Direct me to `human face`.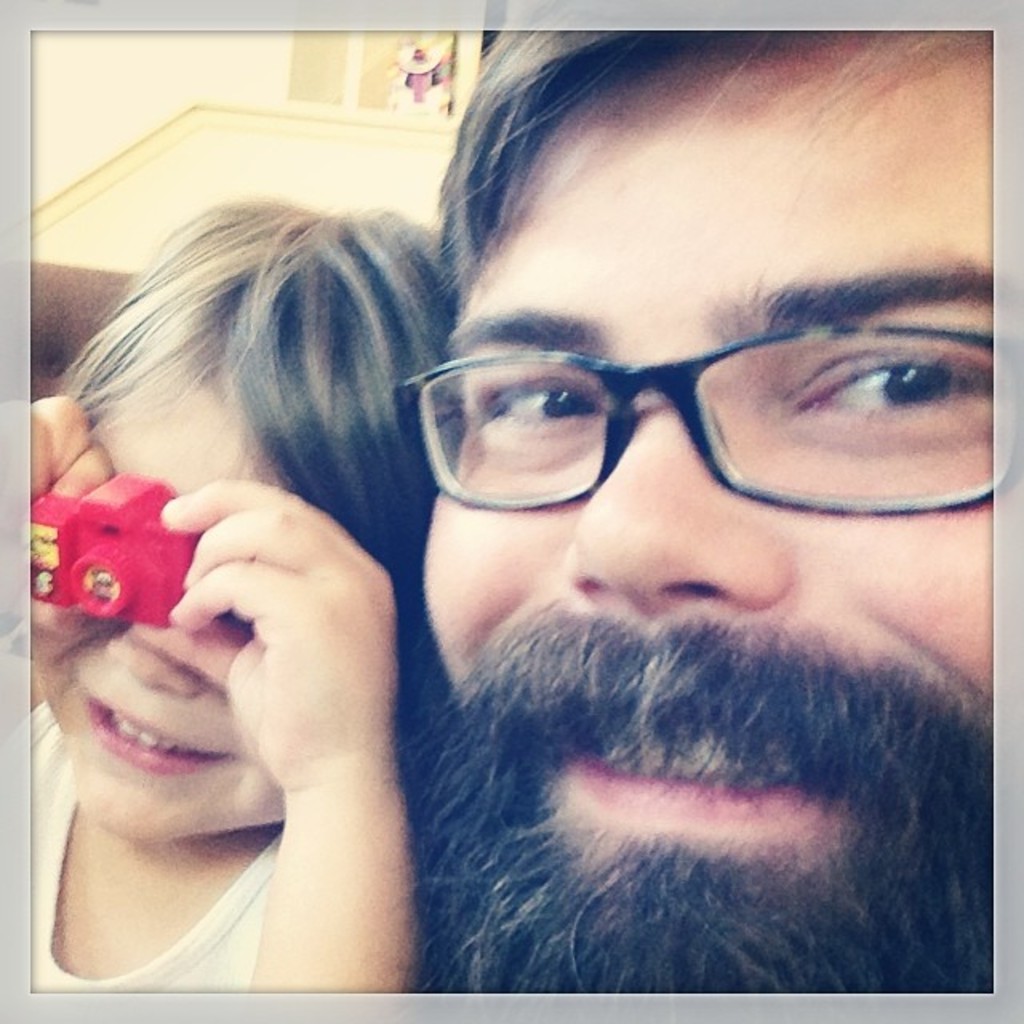
Direction: box(403, 40, 1002, 998).
